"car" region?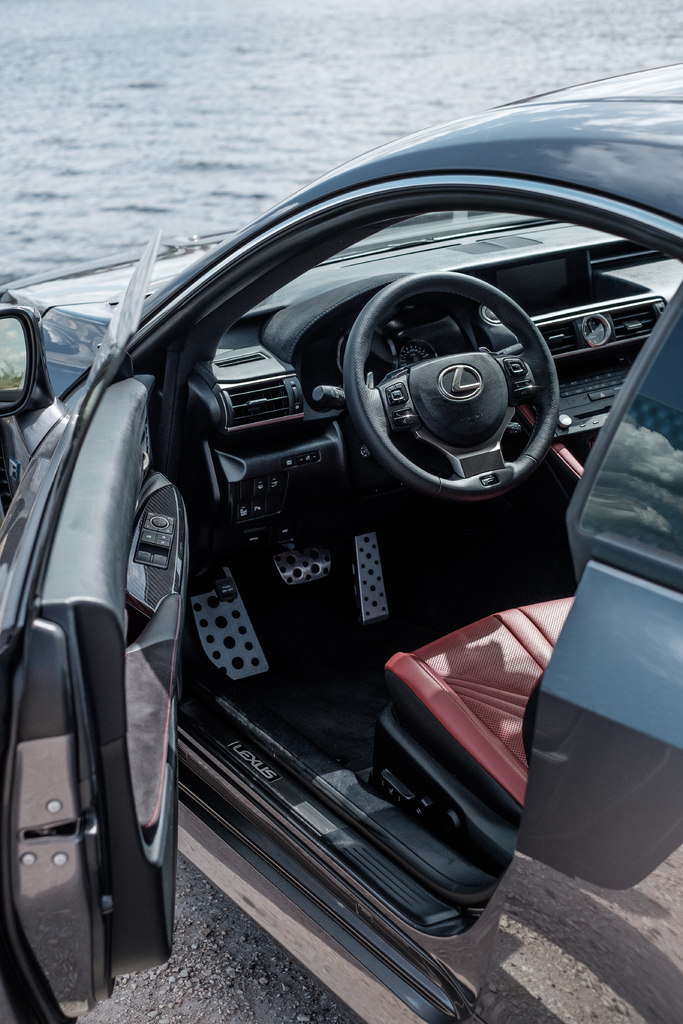
(0,61,682,1023)
